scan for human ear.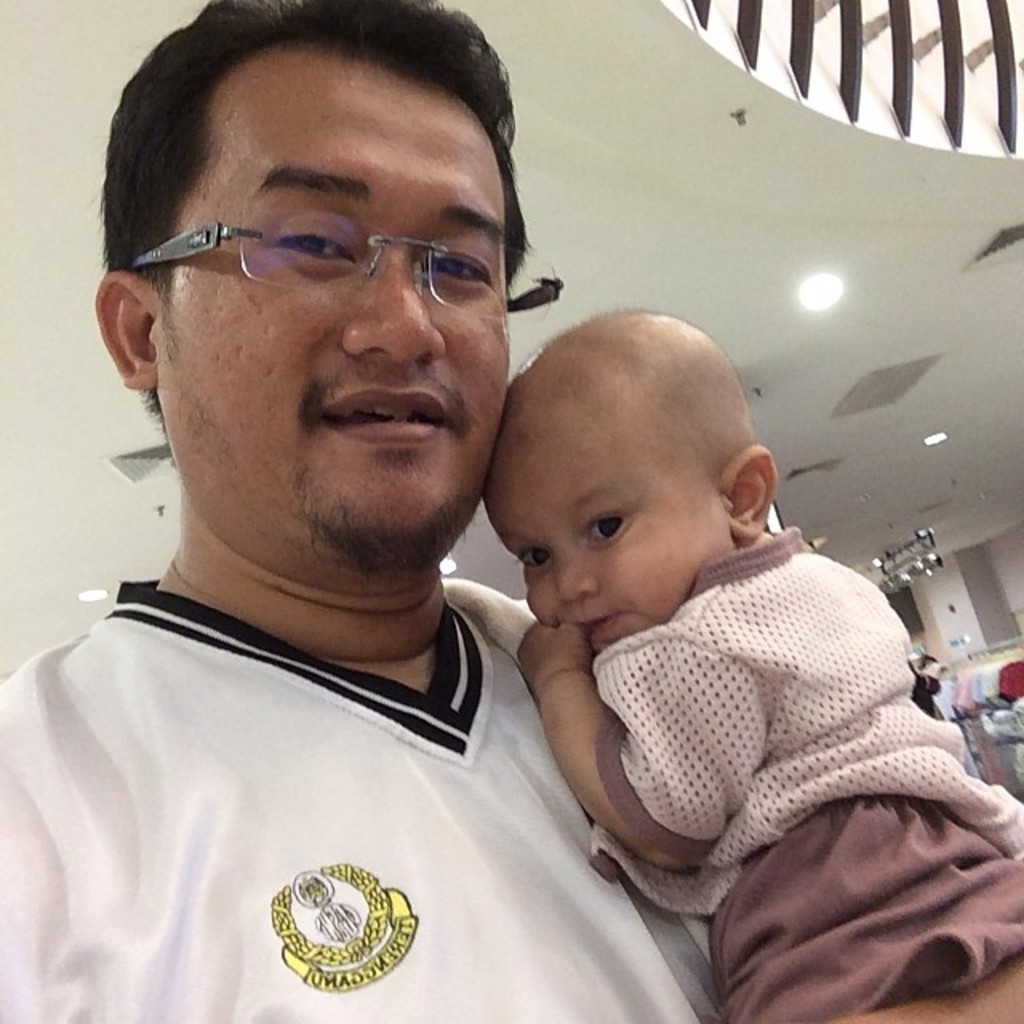
Scan result: 725 446 779 541.
